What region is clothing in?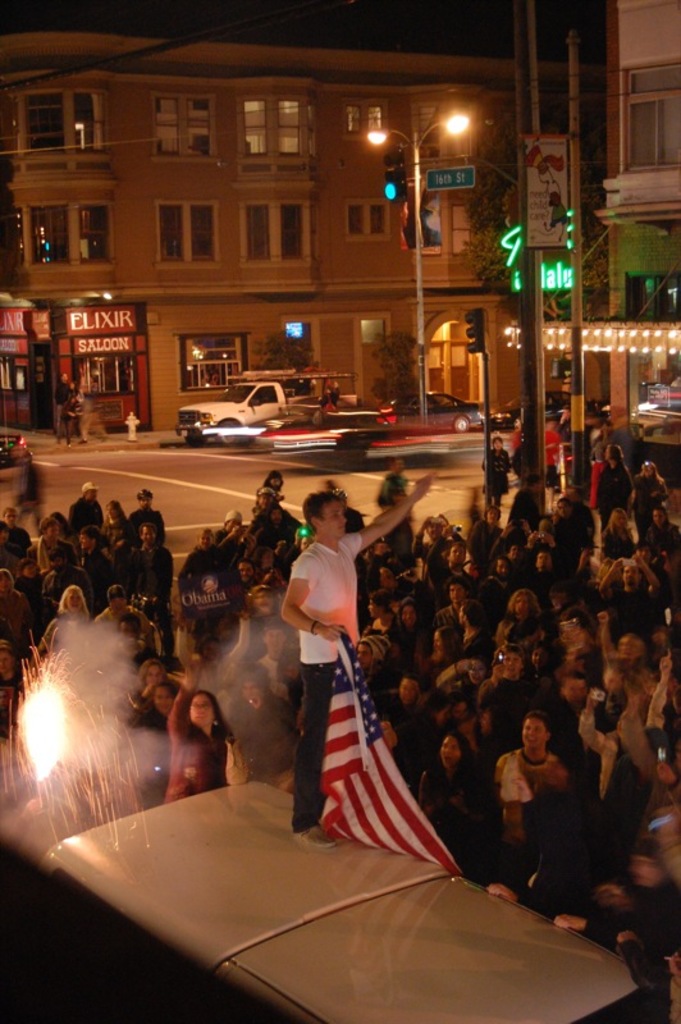
255,481,278,508.
